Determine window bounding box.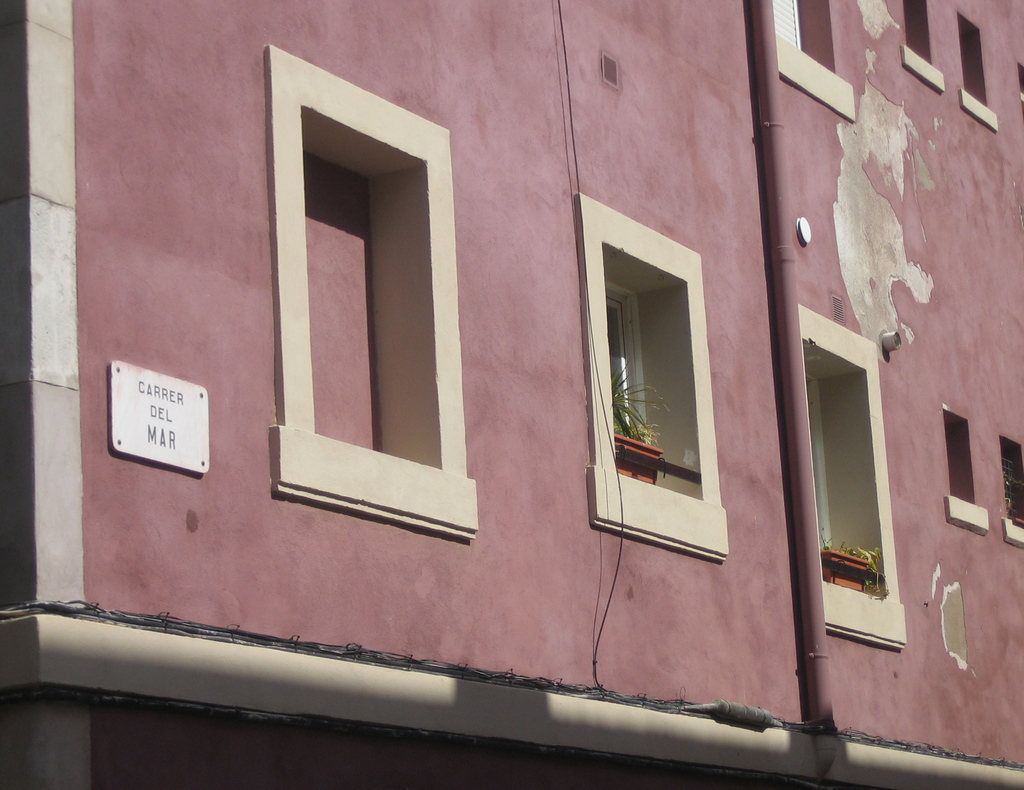
Determined: 944,406,991,531.
